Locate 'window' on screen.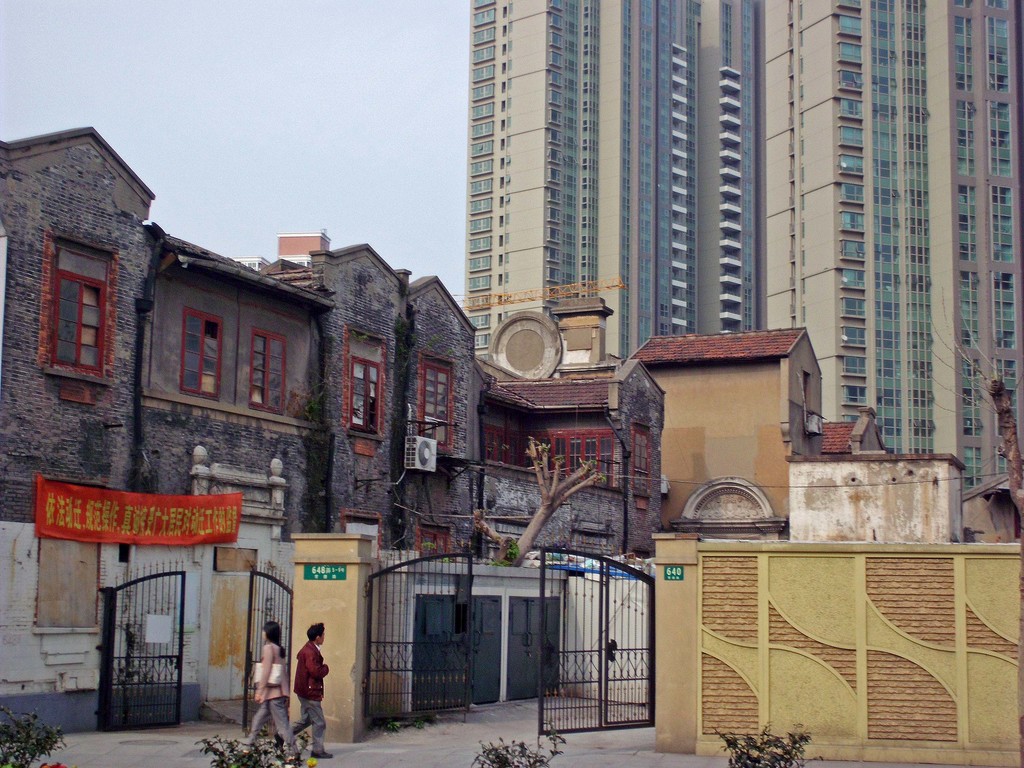
On screen at x1=903 y1=357 x2=933 y2=377.
